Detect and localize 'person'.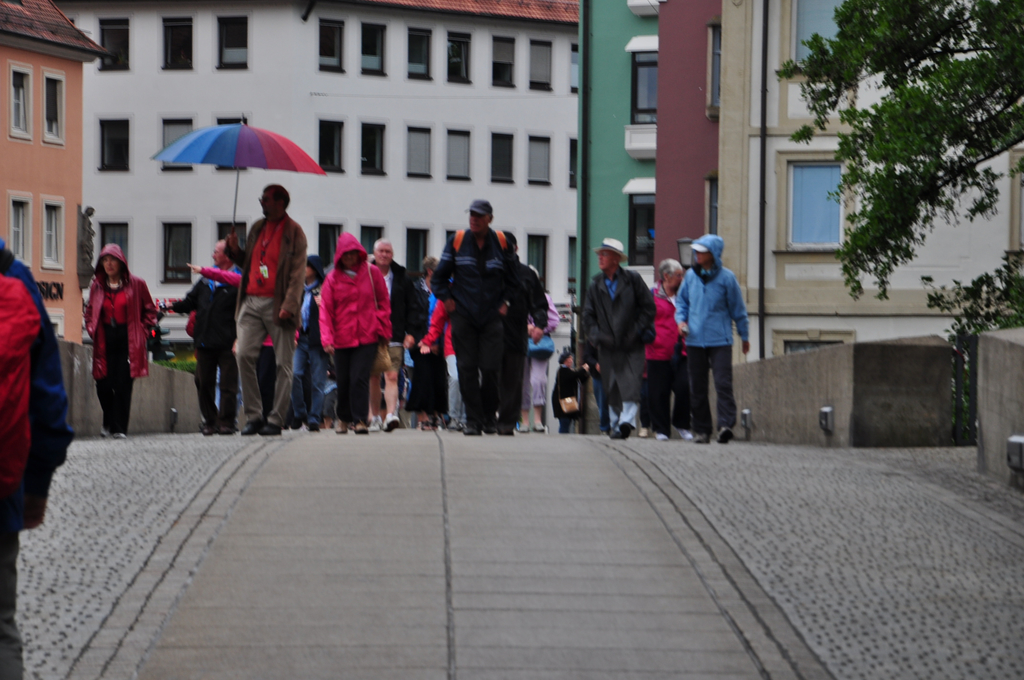
Localized at 509:232:548:434.
